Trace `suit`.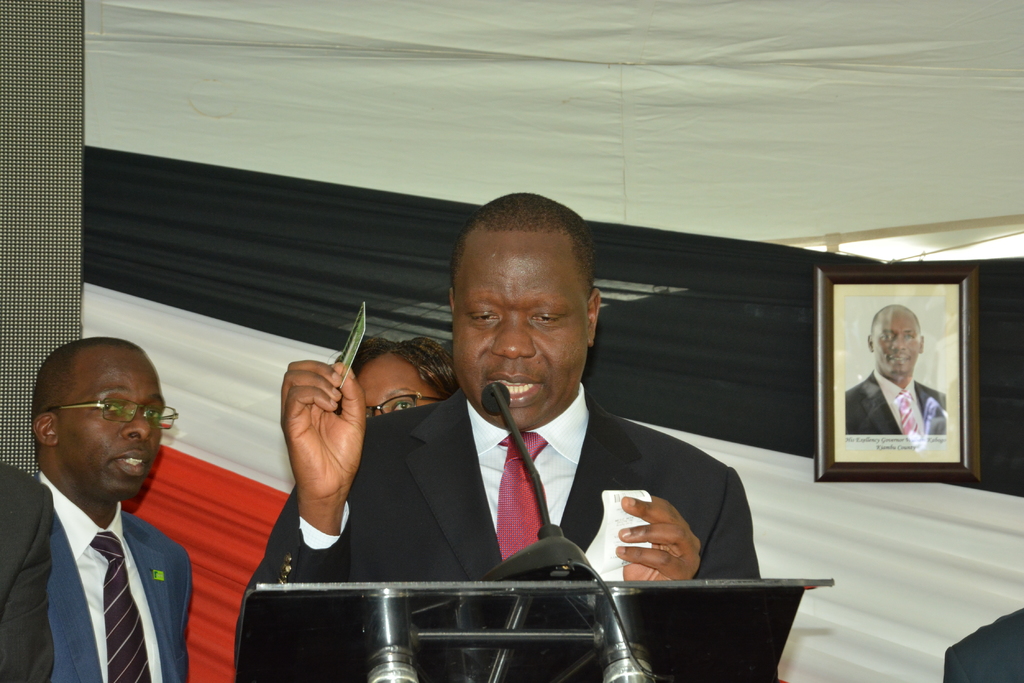
Traced to [x1=232, y1=387, x2=761, y2=665].
